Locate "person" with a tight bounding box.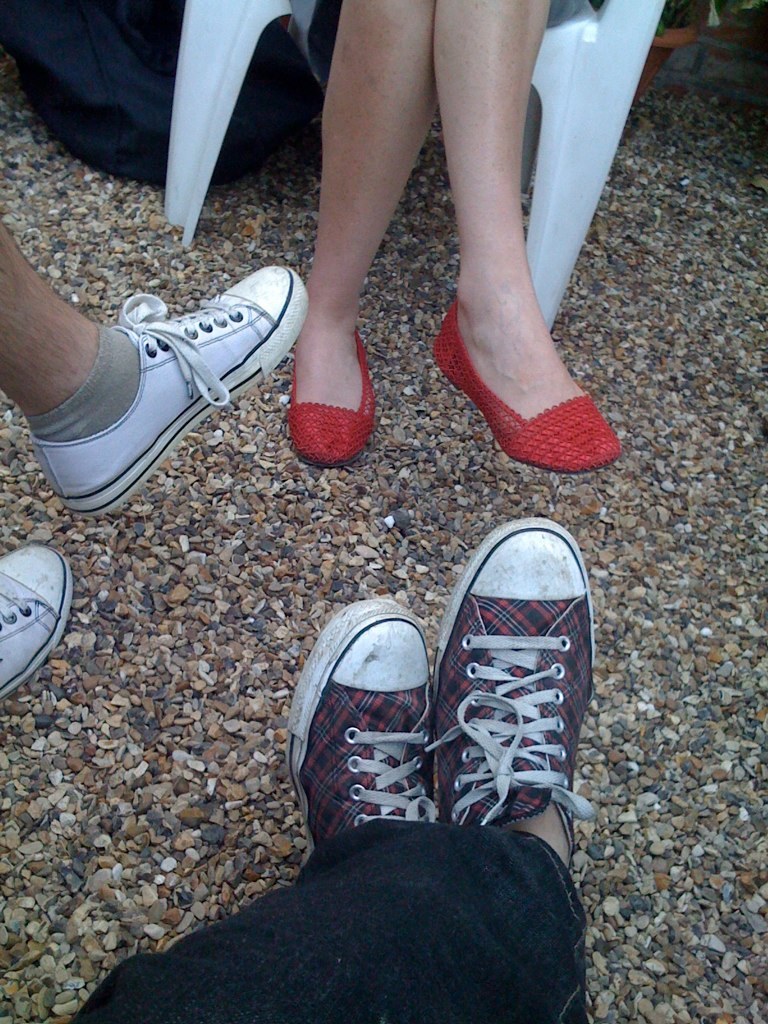
l=286, t=0, r=626, b=478.
